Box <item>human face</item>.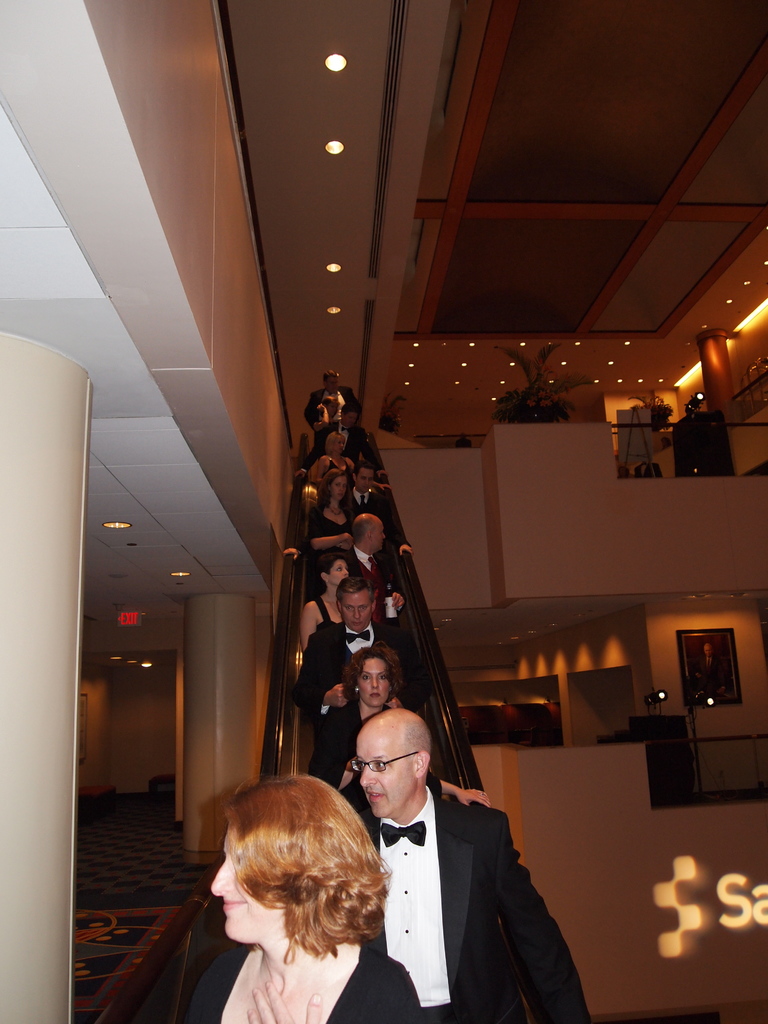
358, 470, 374, 495.
